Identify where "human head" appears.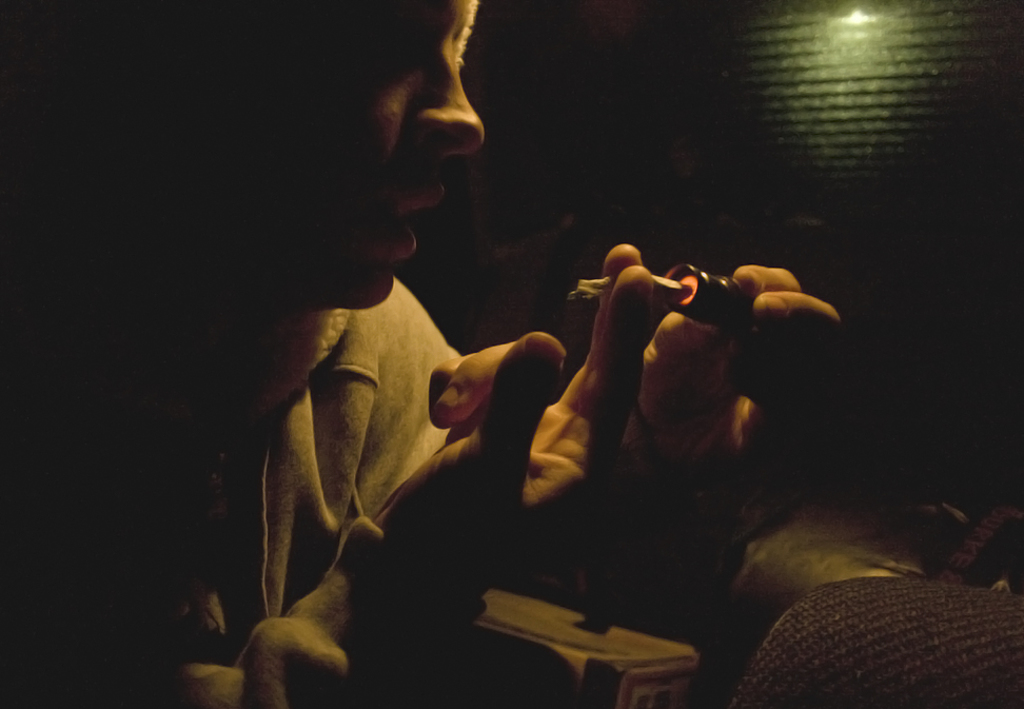
Appears at Rect(294, 14, 520, 292).
